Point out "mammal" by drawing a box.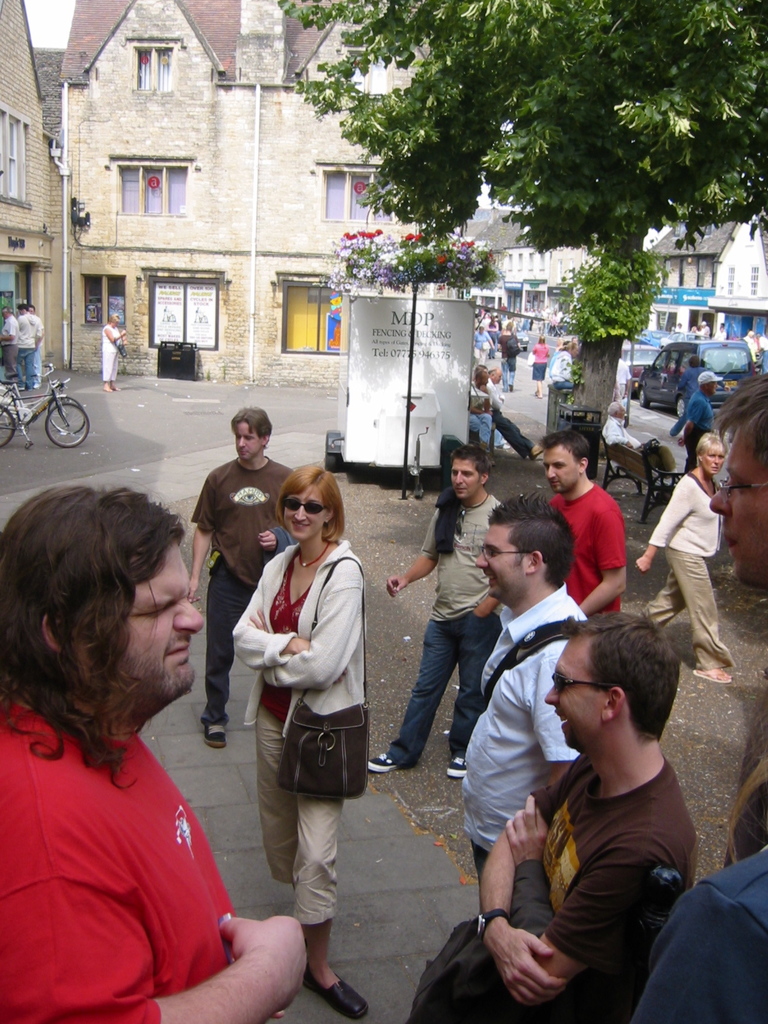
select_region(472, 607, 700, 1023).
